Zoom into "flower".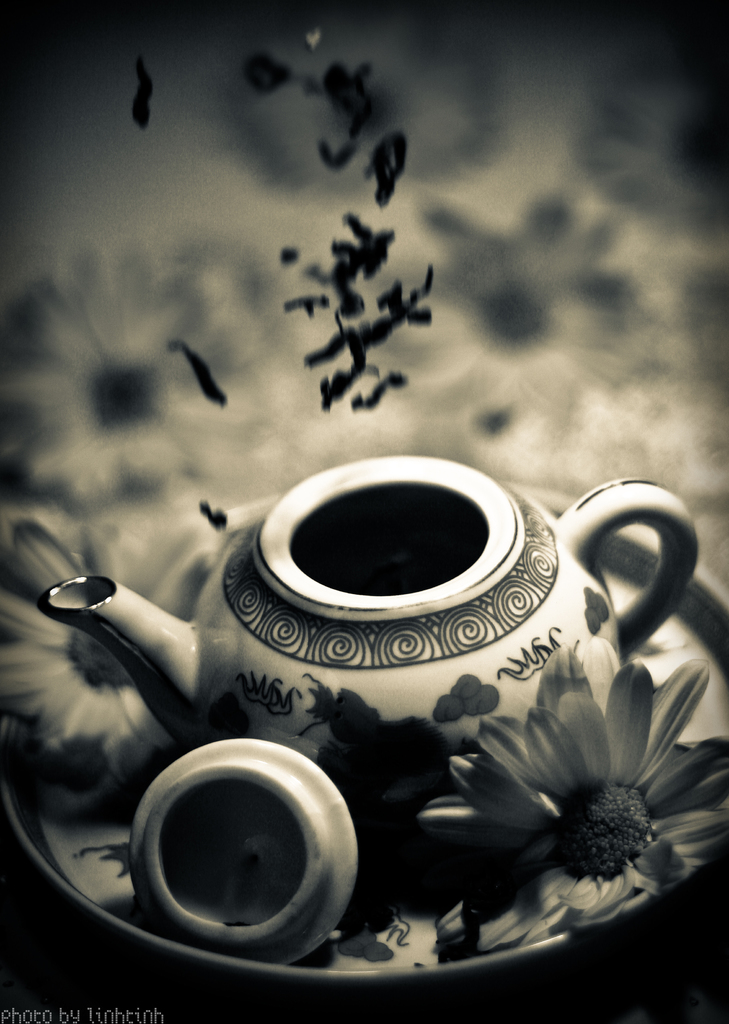
Zoom target: select_region(5, 245, 252, 509).
